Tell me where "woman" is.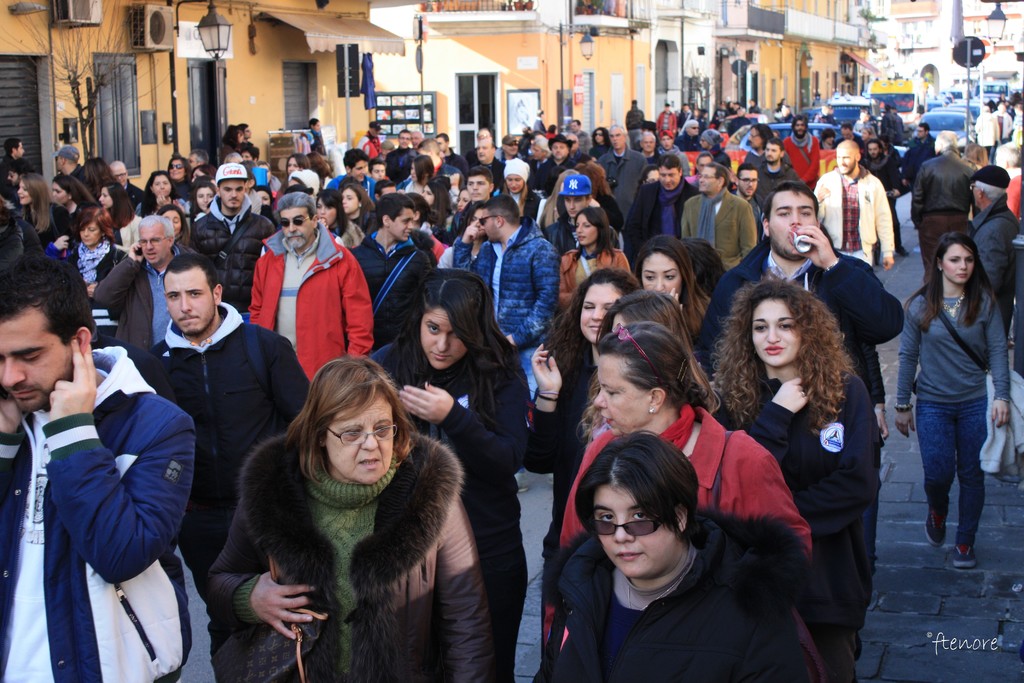
"woman" is at x1=631, y1=231, x2=724, y2=358.
